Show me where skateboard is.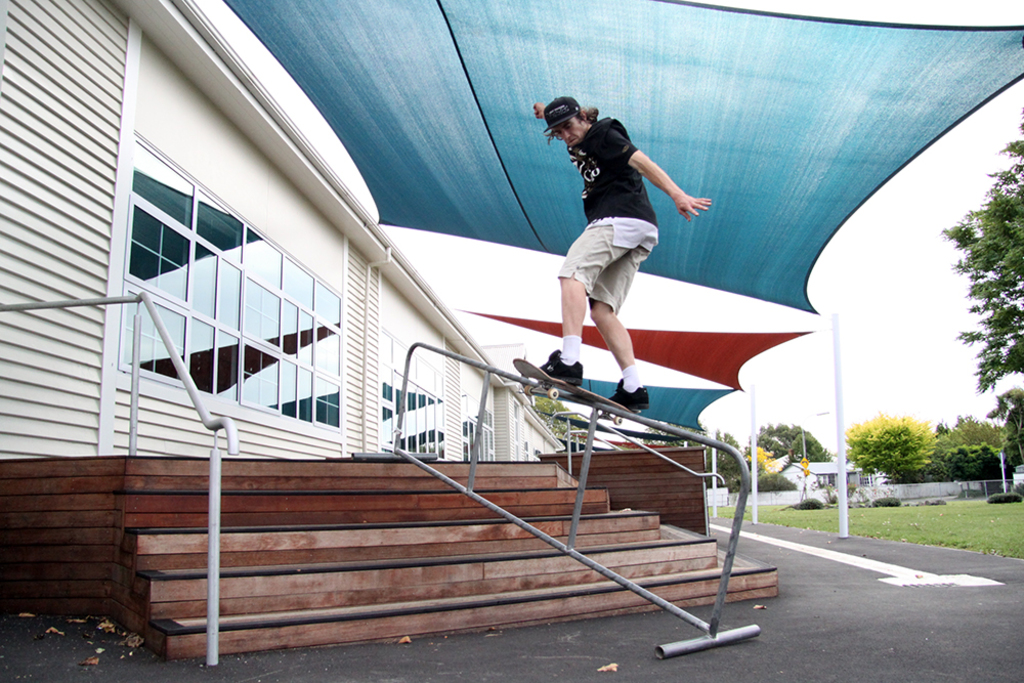
skateboard is at {"left": 505, "top": 353, "right": 639, "bottom": 431}.
